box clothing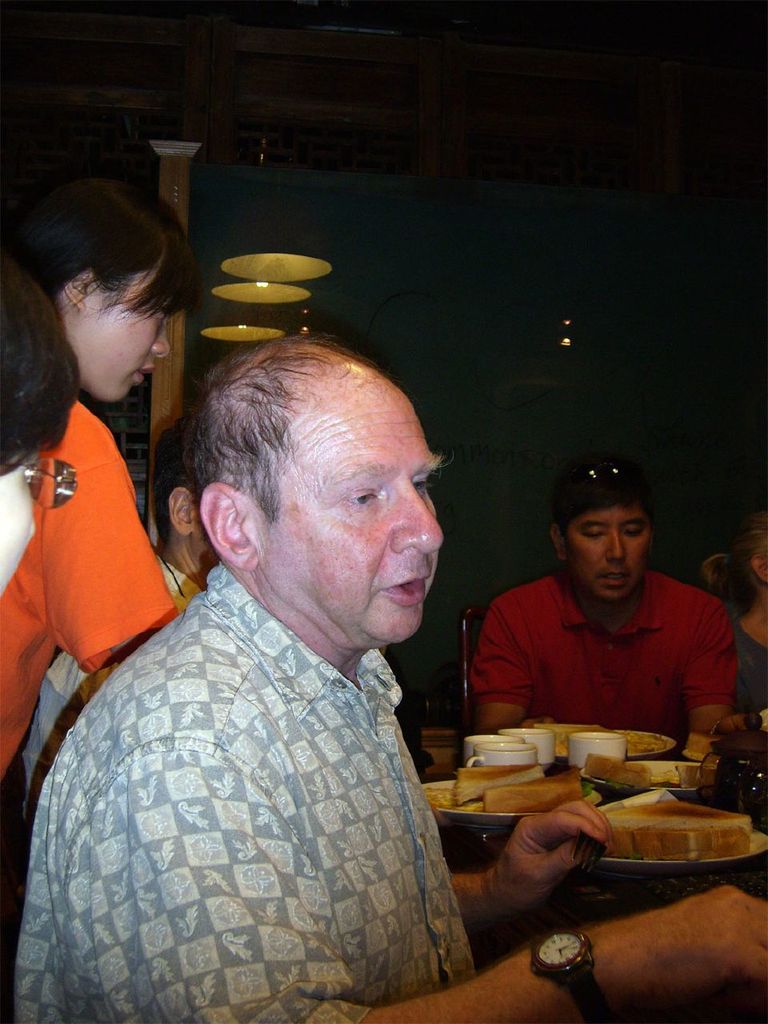
<box>0,398,170,782</box>
